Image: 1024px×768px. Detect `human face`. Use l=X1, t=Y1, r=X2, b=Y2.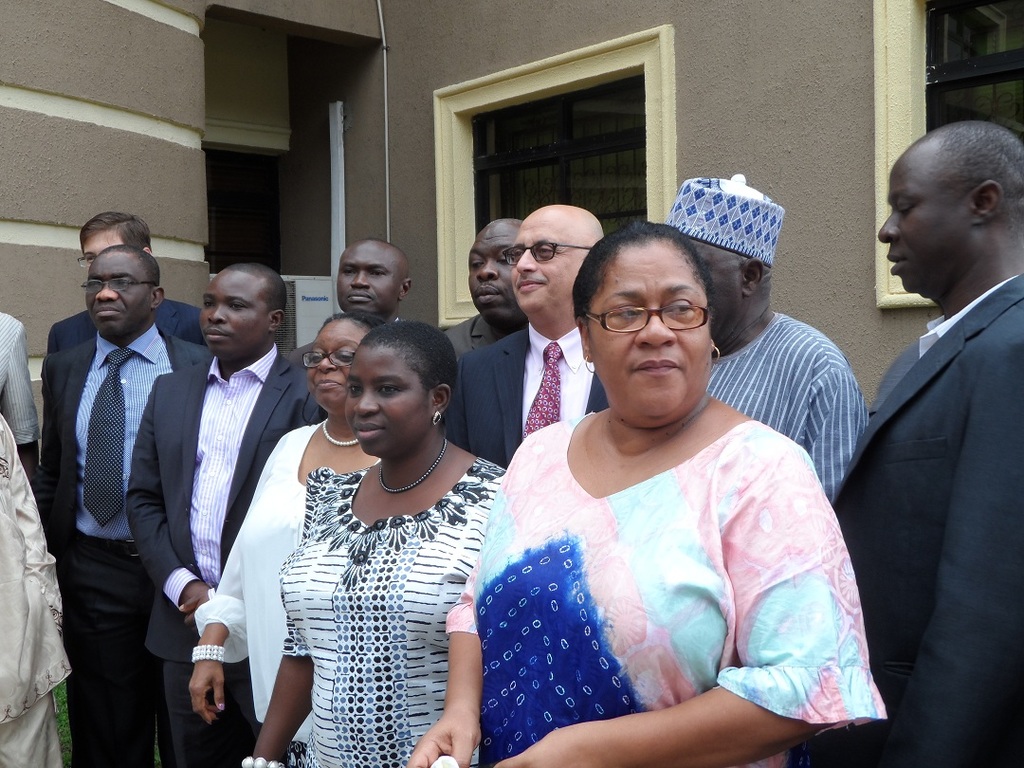
l=470, t=217, r=516, b=322.
